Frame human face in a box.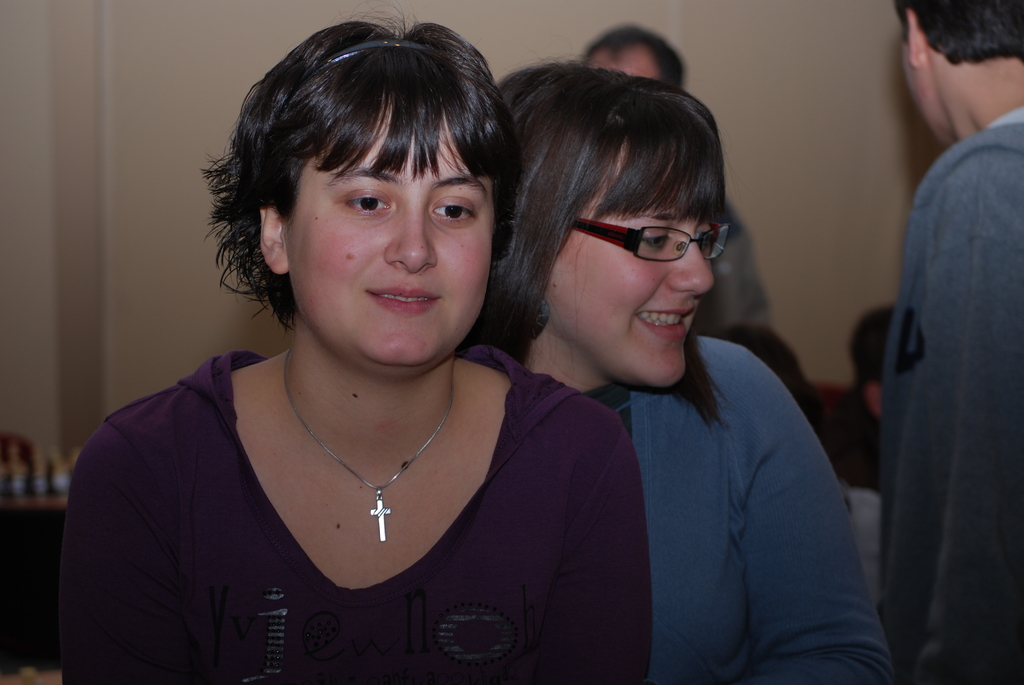
(291,101,489,372).
